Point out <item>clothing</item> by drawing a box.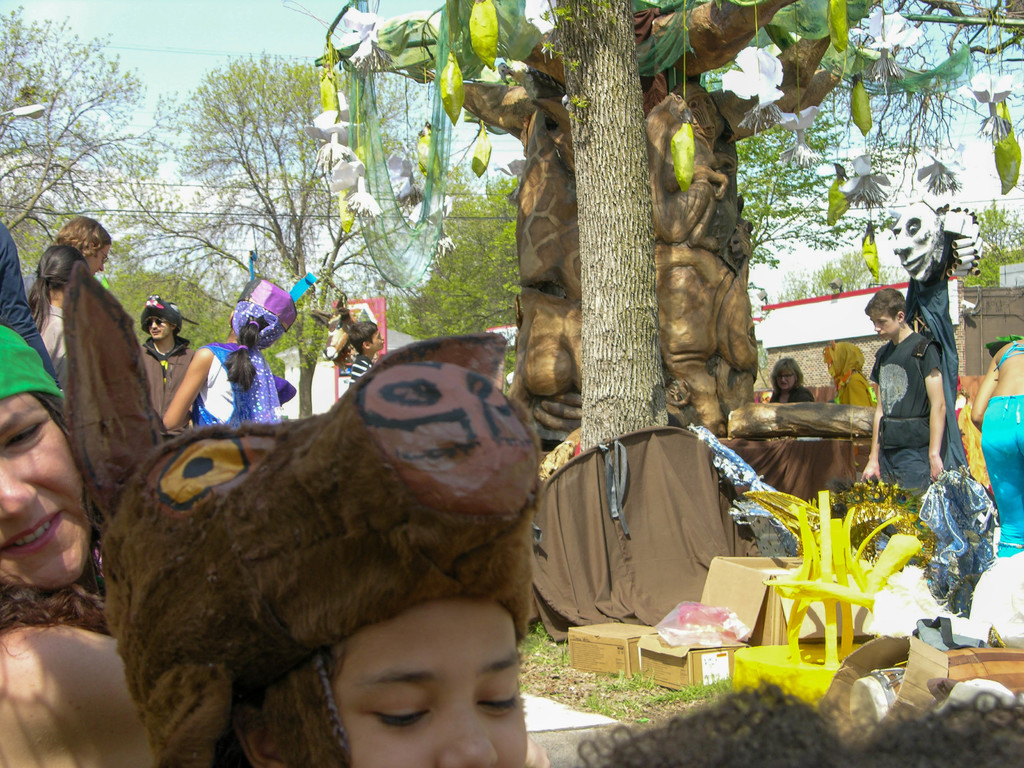
l=186, t=336, r=285, b=424.
